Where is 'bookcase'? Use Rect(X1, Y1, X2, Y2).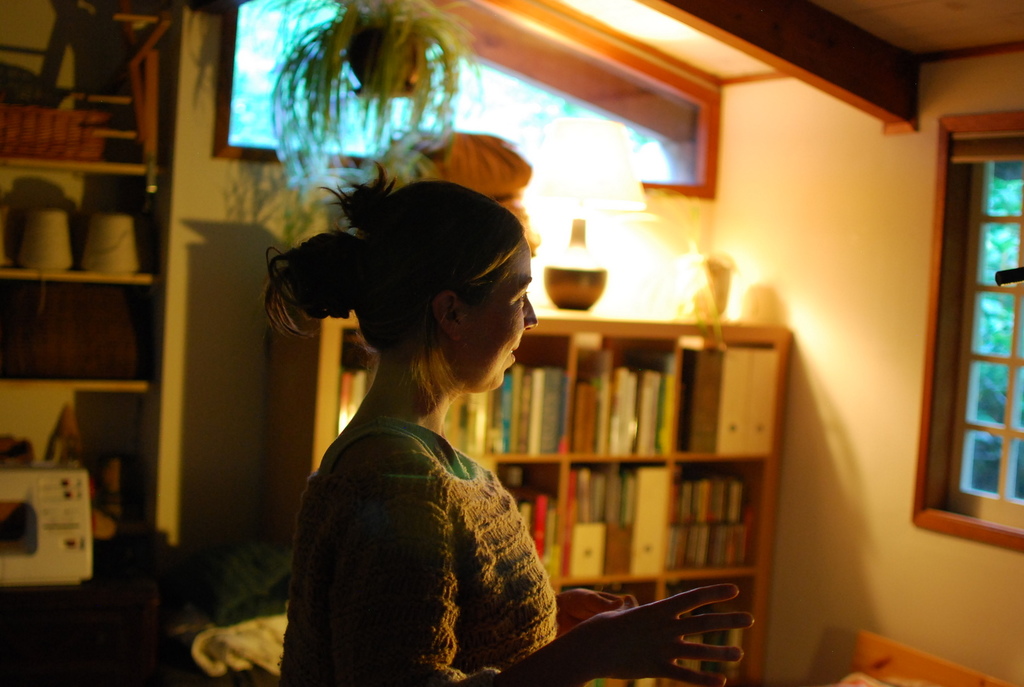
Rect(410, 288, 755, 672).
